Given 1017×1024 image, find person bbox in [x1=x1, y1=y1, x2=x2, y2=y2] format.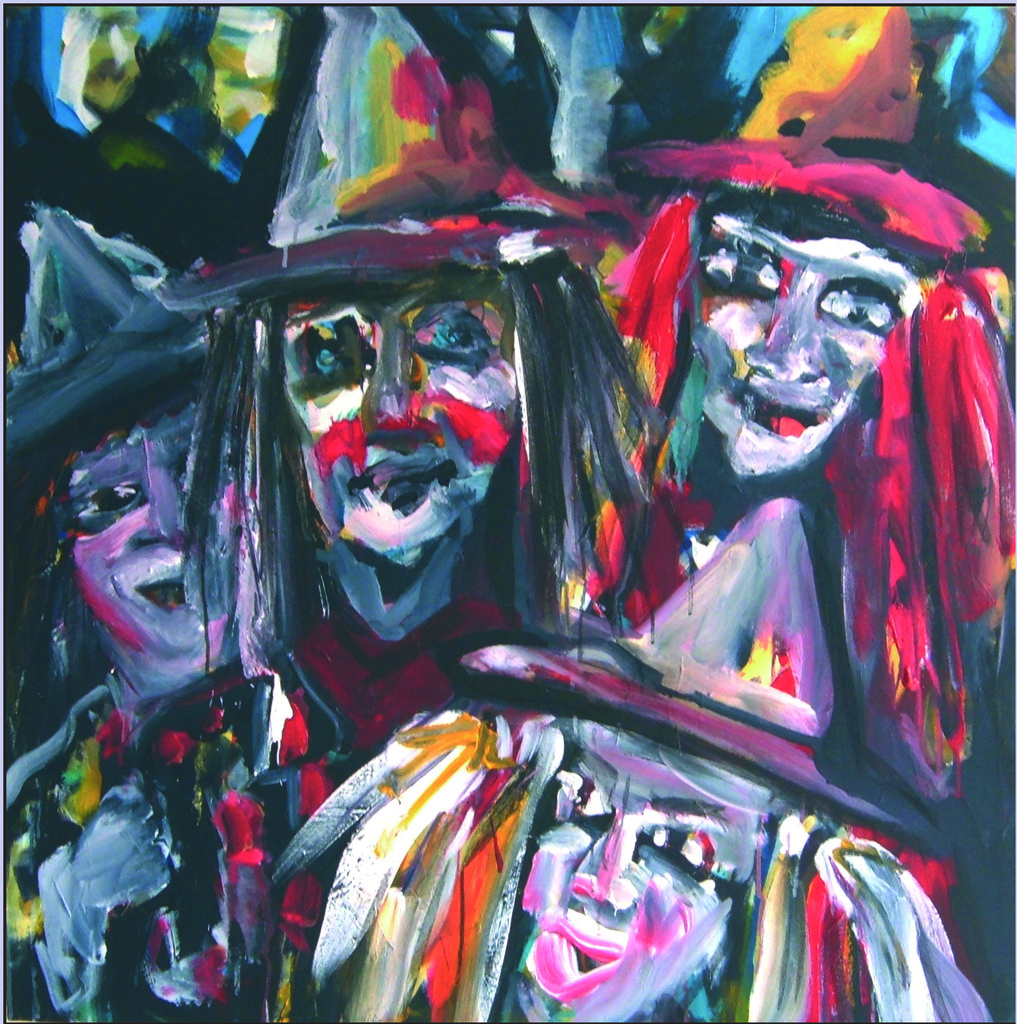
[x1=6, y1=3, x2=1016, y2=1023].
